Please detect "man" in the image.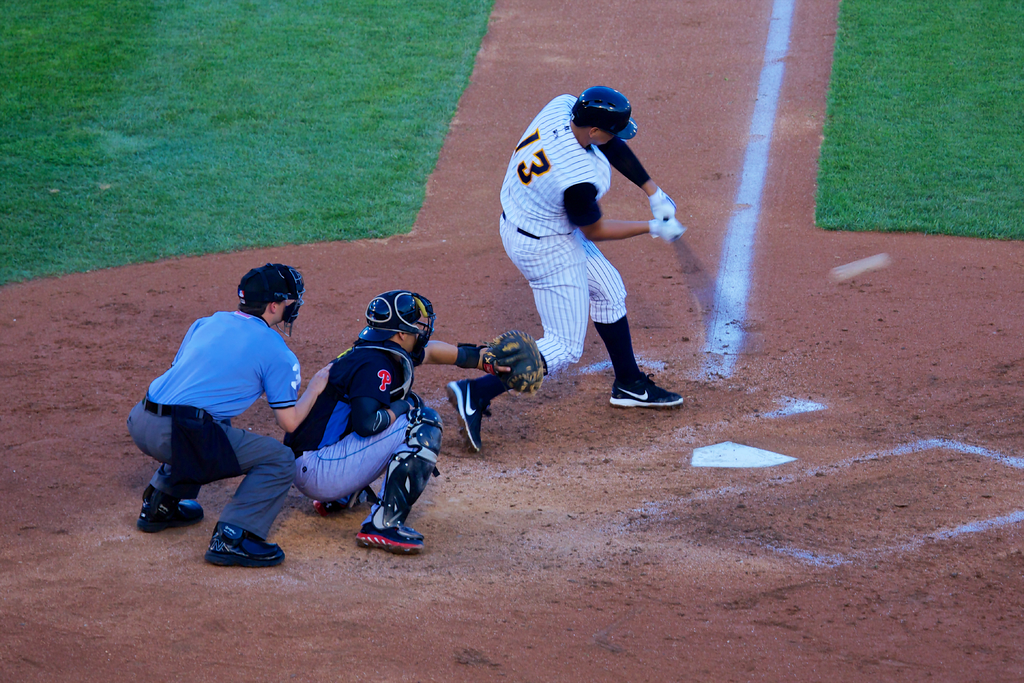
crop(275, 290, 548, 555).
